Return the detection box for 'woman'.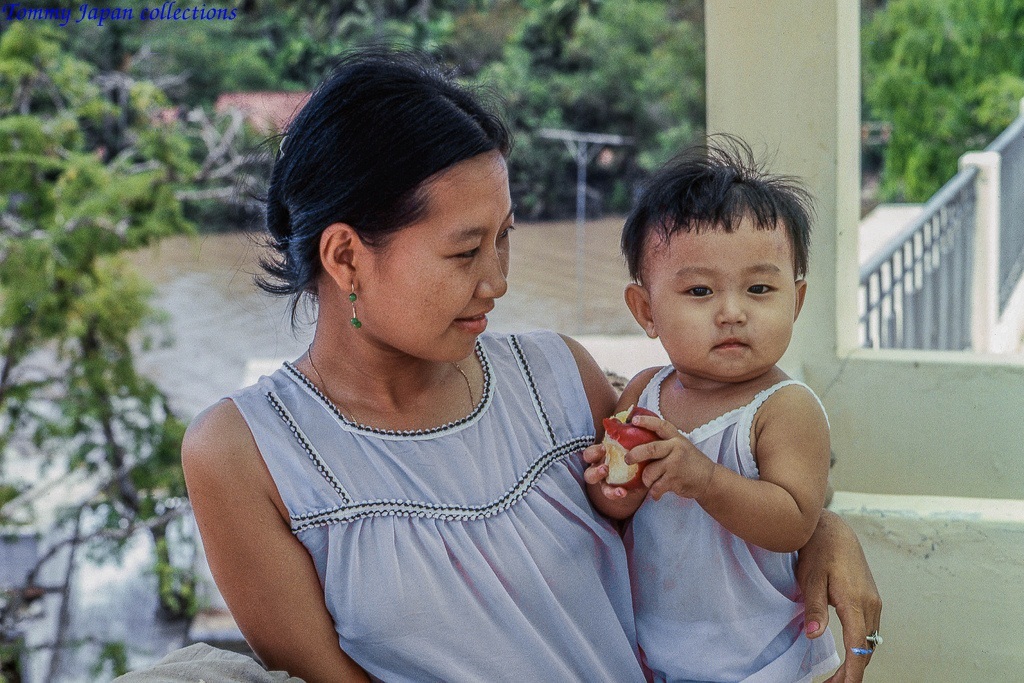
[left=183, top=48, right=887, bottom=682].
